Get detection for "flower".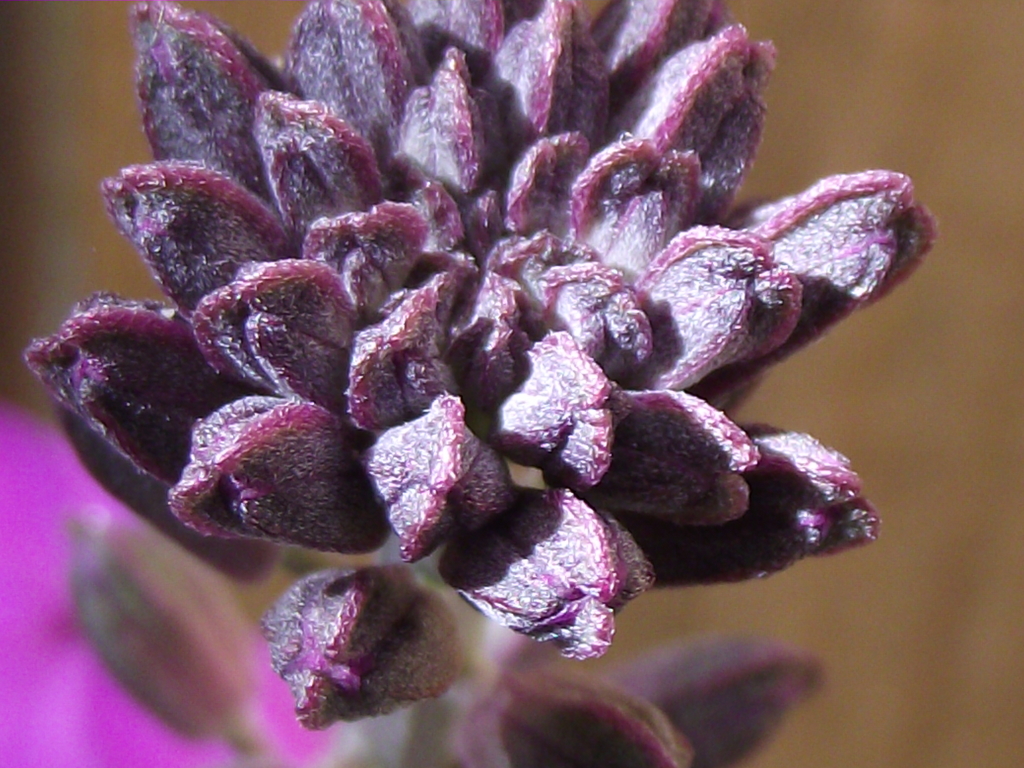
Detection: rect(60, 13, 922, 711).
